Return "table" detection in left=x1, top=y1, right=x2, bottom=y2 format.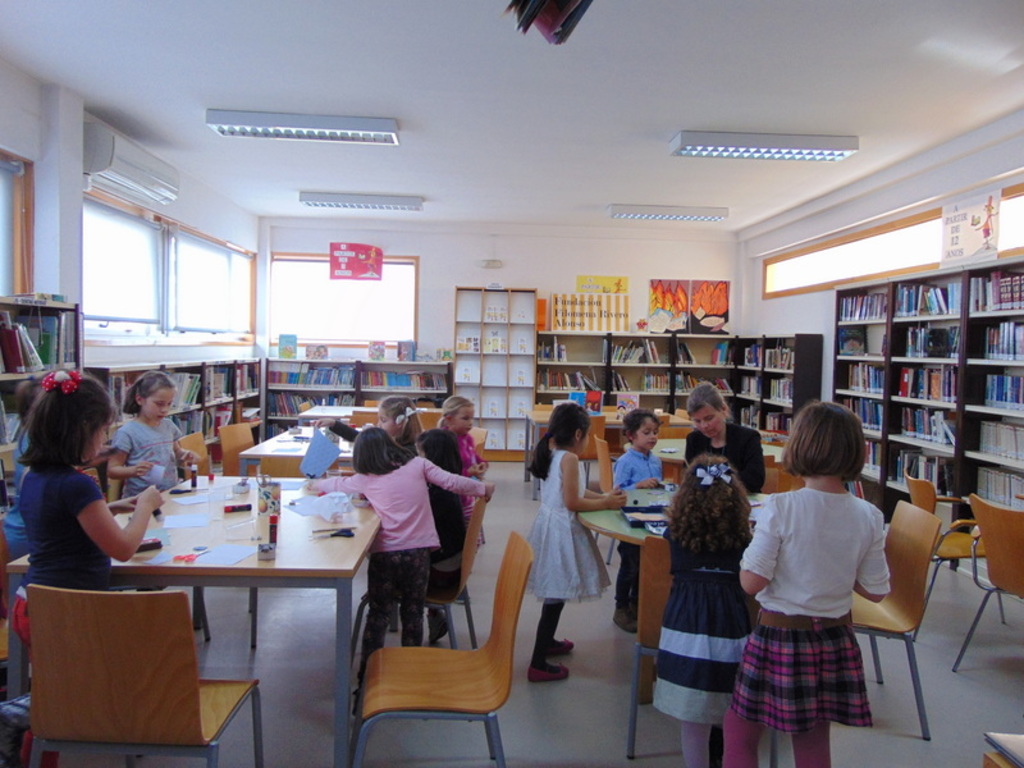
left=0, top=472, right=392, bottom=767.
